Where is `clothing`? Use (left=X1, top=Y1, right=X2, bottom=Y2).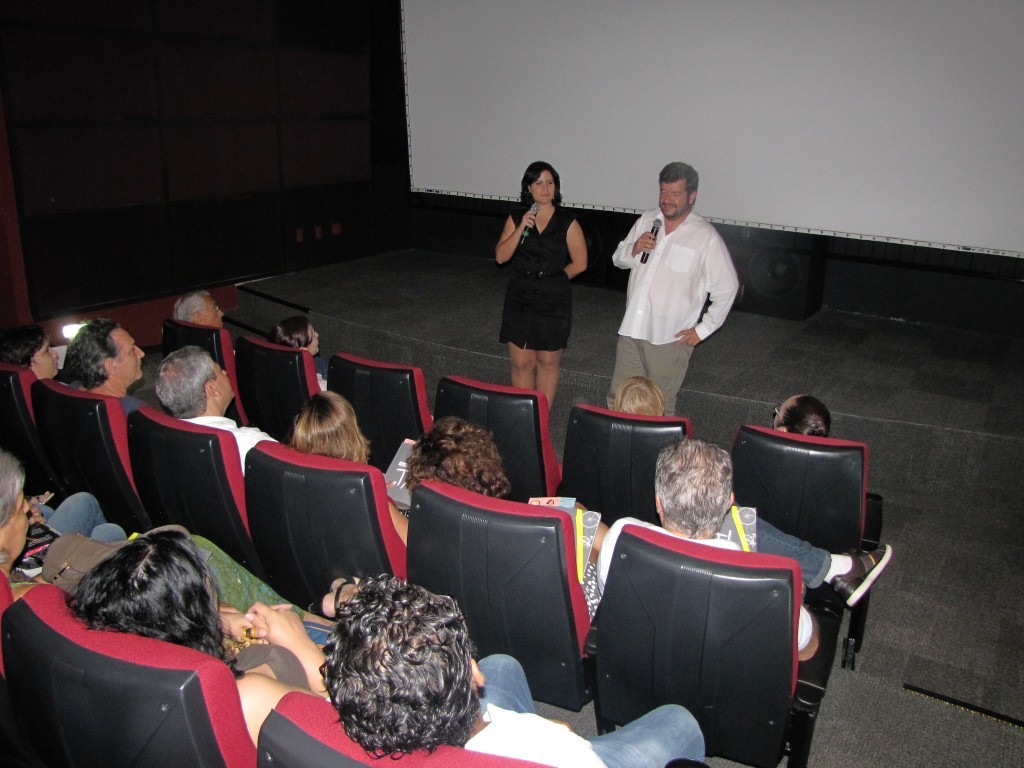
(left=12, top=525, right=307, bottom=611).
